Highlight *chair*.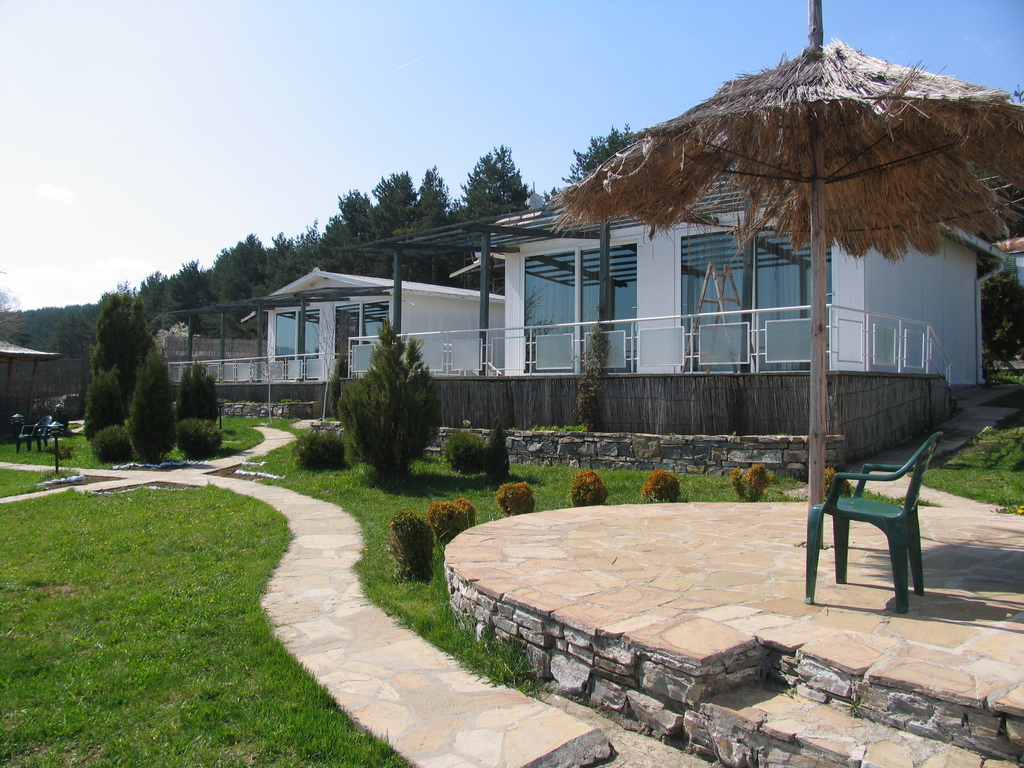
Highlighted region: x1=809 y1=419 x2=950 y2=605.
